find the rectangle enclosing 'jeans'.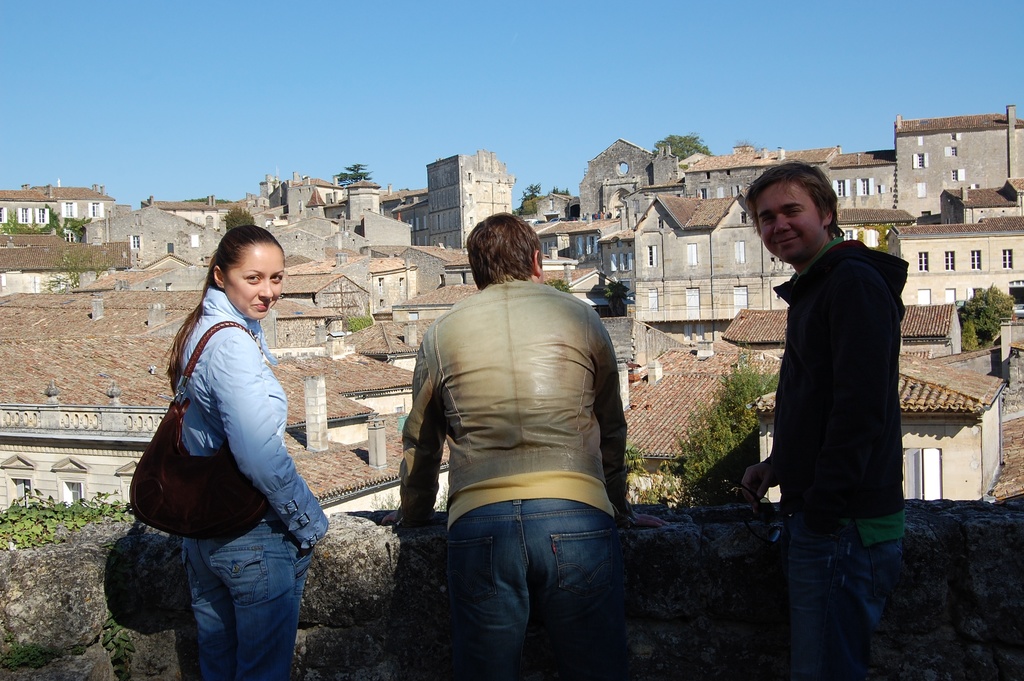
177:510:310:680.
